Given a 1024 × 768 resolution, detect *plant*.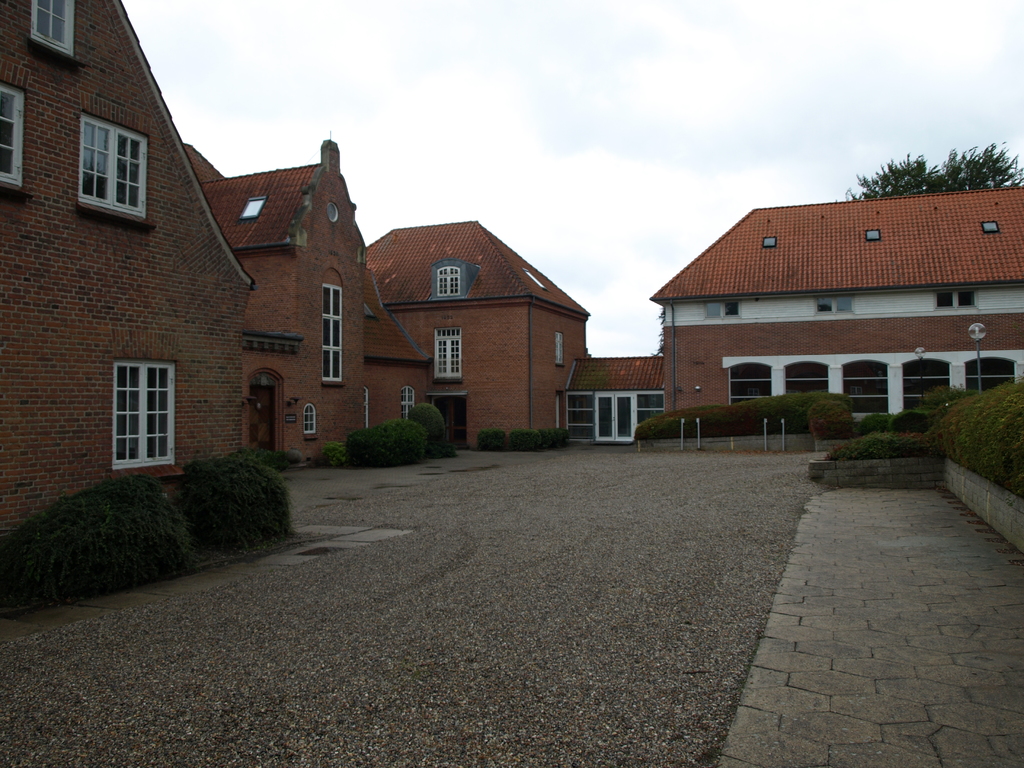
bbox=(338, 420, 424, 461).
